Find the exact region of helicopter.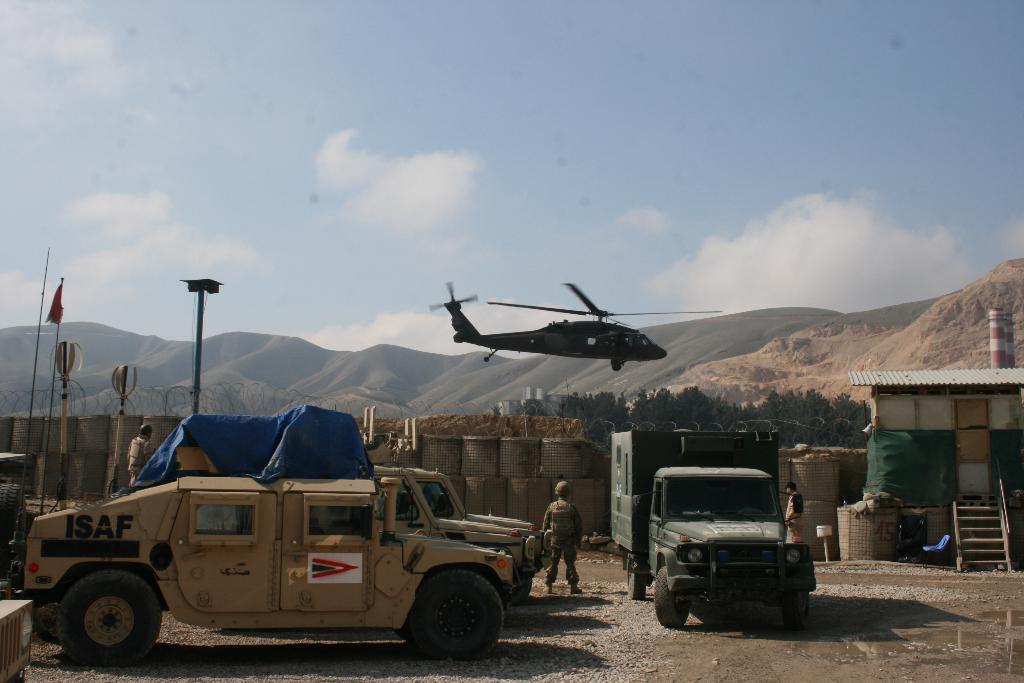
Exact region: (425, 278, 723, 375).
